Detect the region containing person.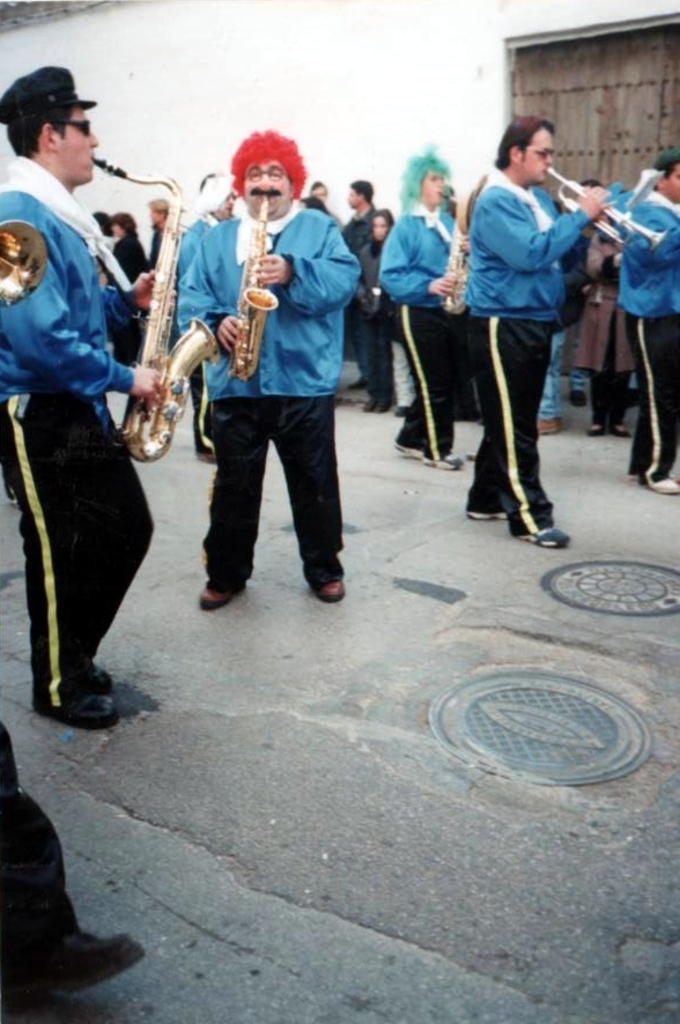
box(170, 124, 357, 629).
